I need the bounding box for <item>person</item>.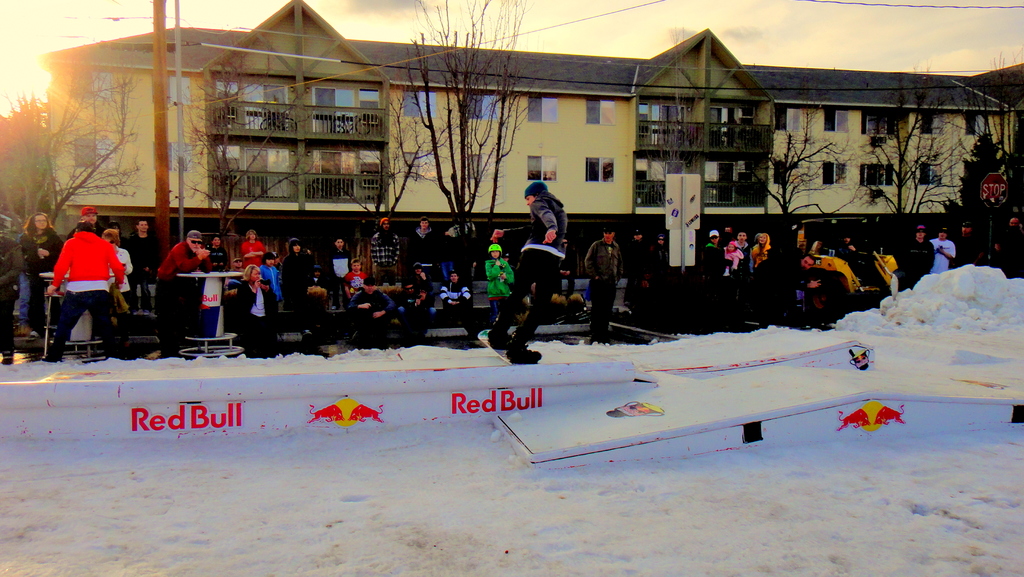
Here it is: {"left": 489, "top": 182, "right": 570, "bottom": 363}.
